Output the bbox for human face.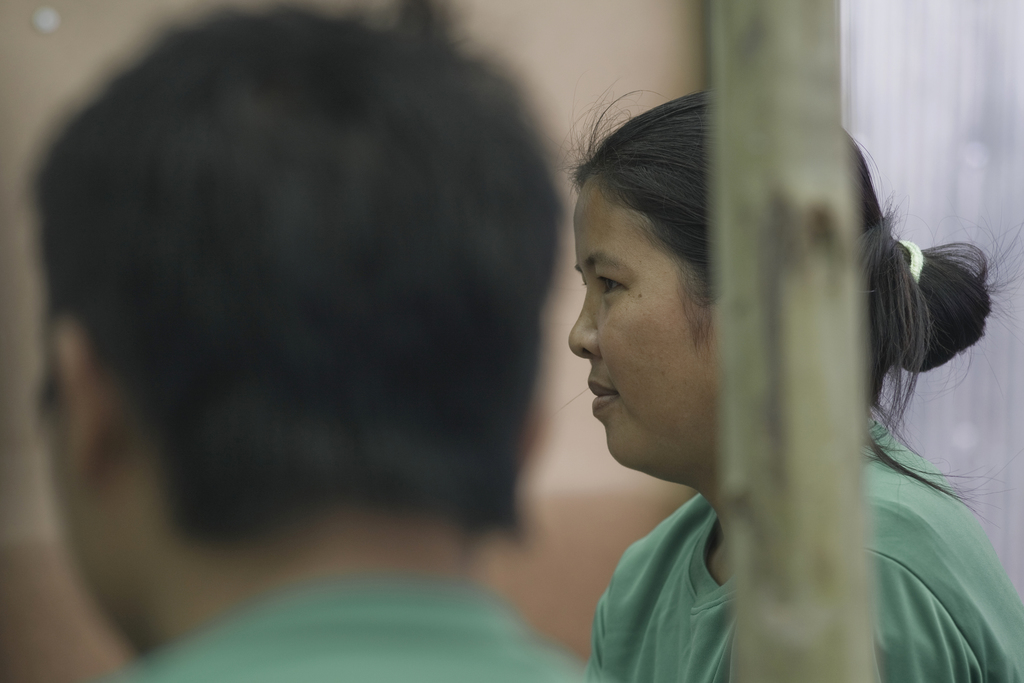
(566,179,721,488).
